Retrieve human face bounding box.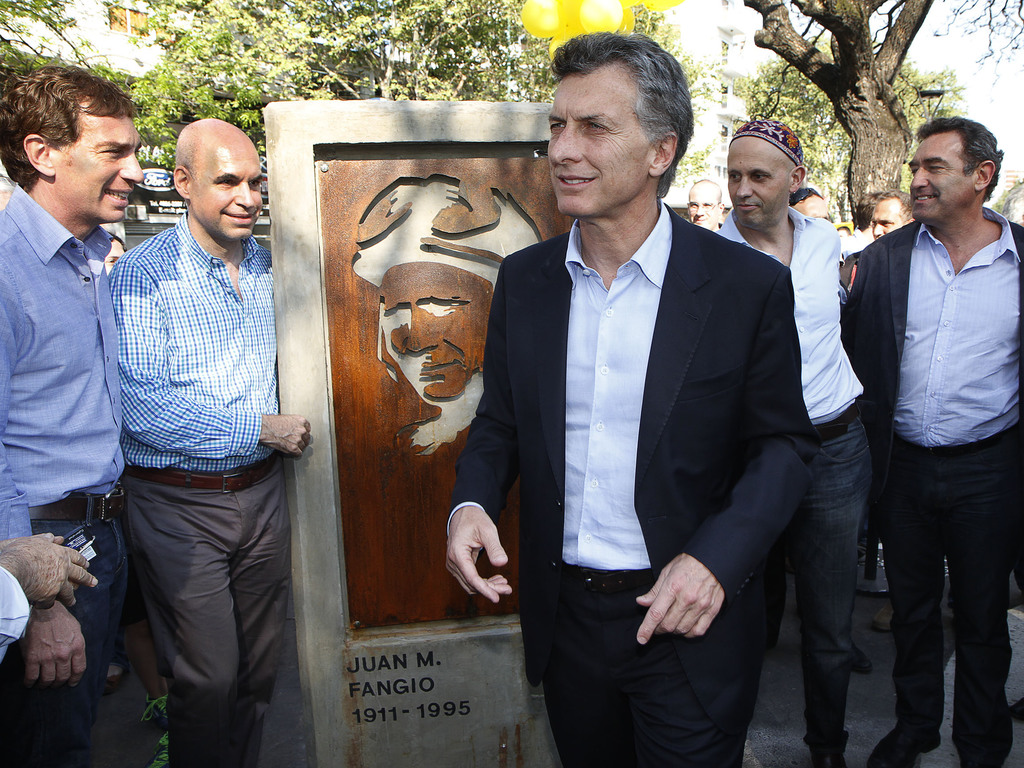
Bounding box: l=546, t=67, r=649, b=210.
